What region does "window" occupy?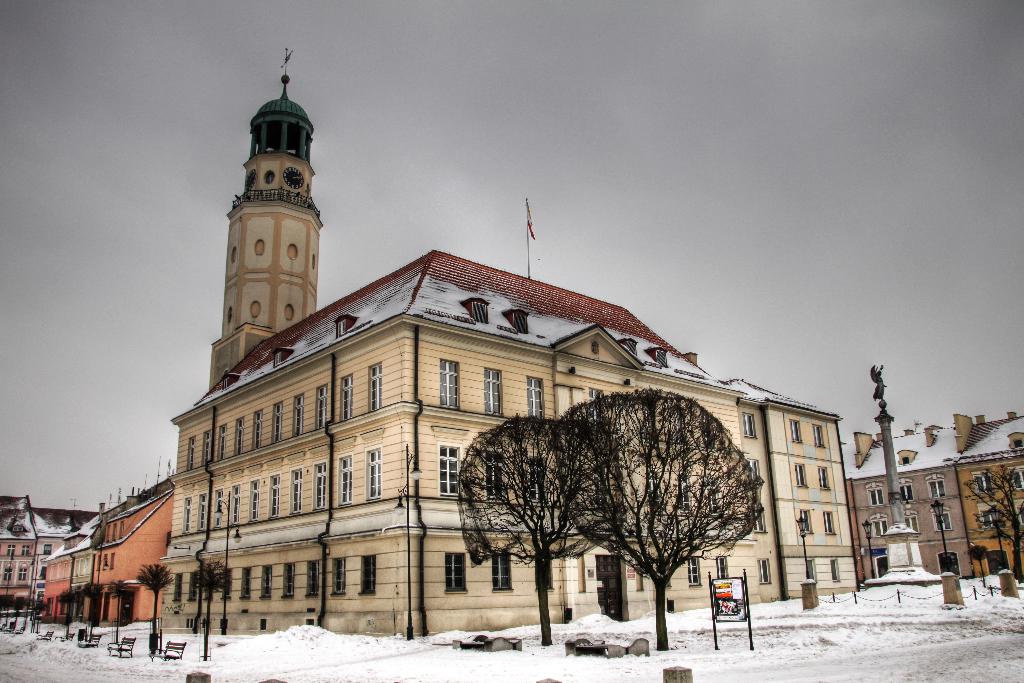
[436,440,456,493].
